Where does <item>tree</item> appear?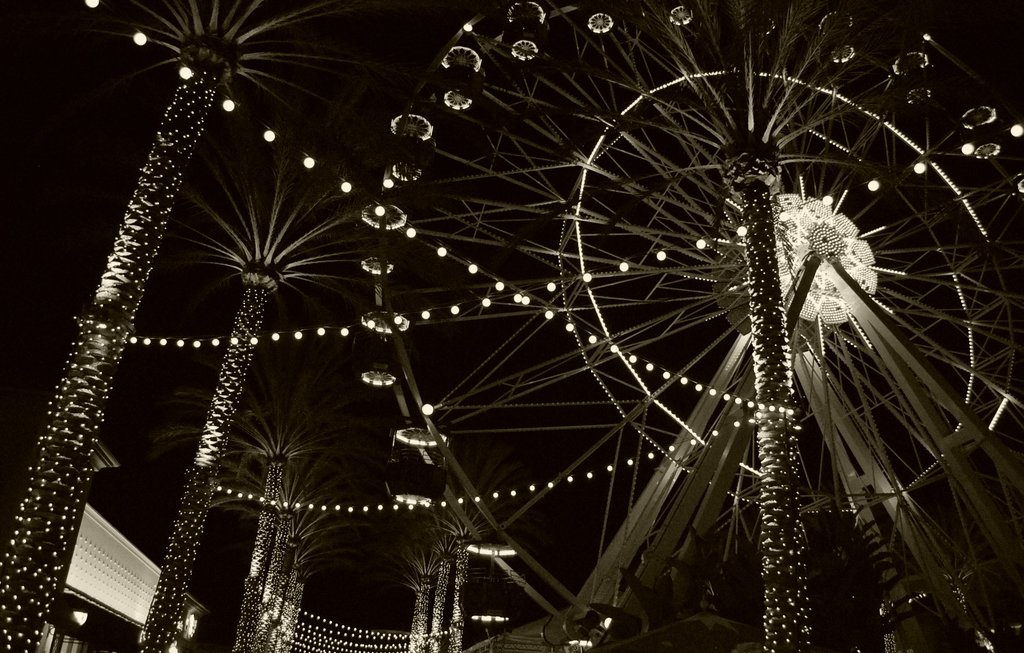
Appears at [399, 536, 424, 652].
